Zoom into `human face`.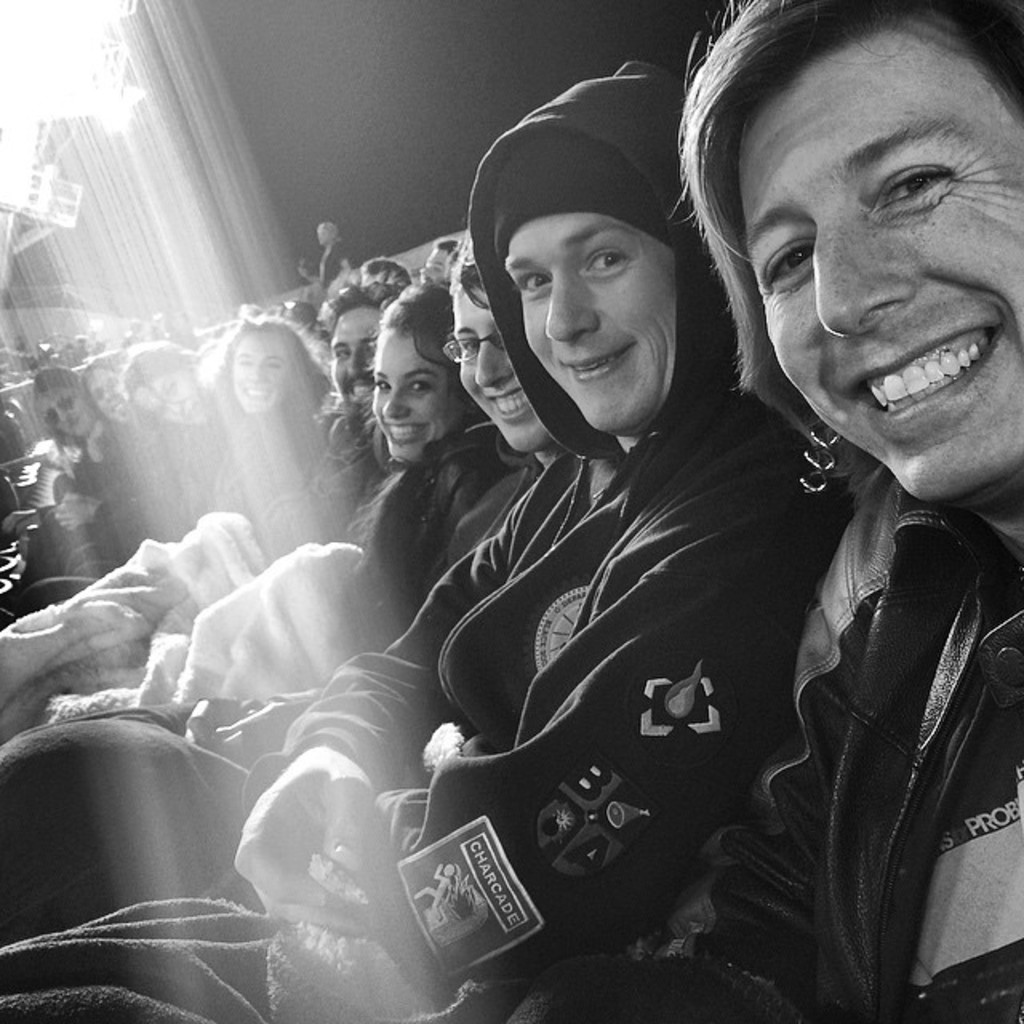
Zoom target: {"left": 738, "top": 29, "right": 1022, "bottom": 496}.
